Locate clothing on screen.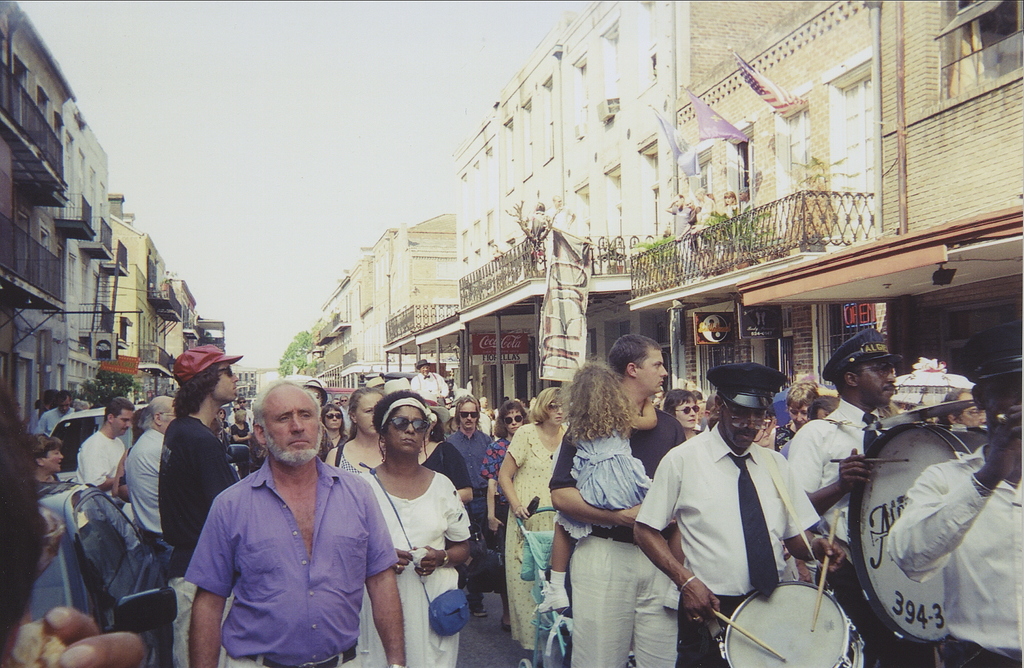
On screen at BBox(33, 408, 74, 439).
